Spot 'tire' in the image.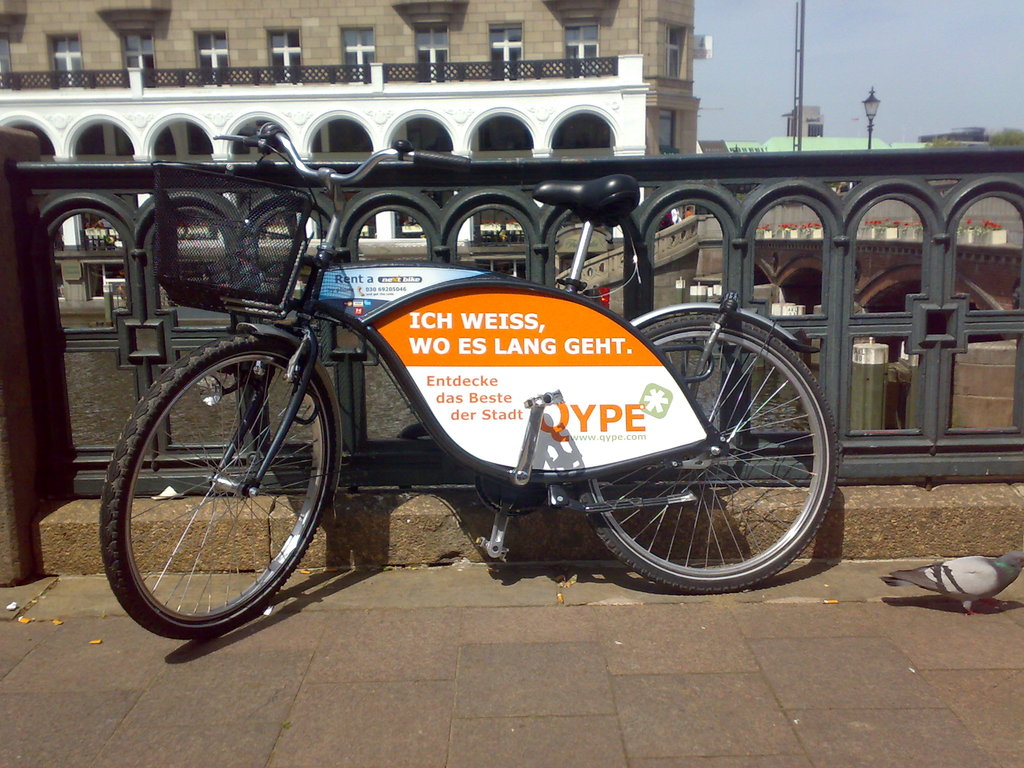
'tire' found at (x1=99, y1=337, x2=336, y2=639).
